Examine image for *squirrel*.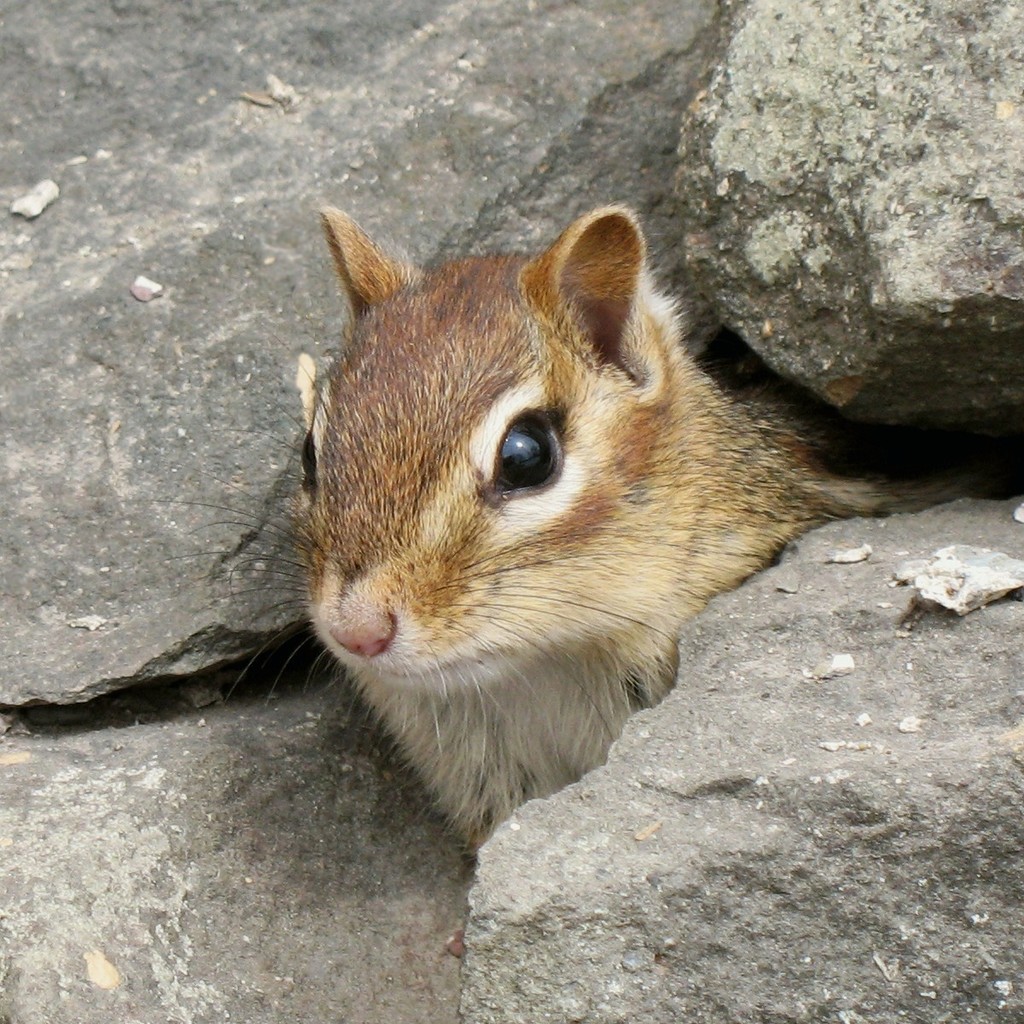
Examination result: {"left": 152, "top": 208, "right": 994, "bottom": 853}.
